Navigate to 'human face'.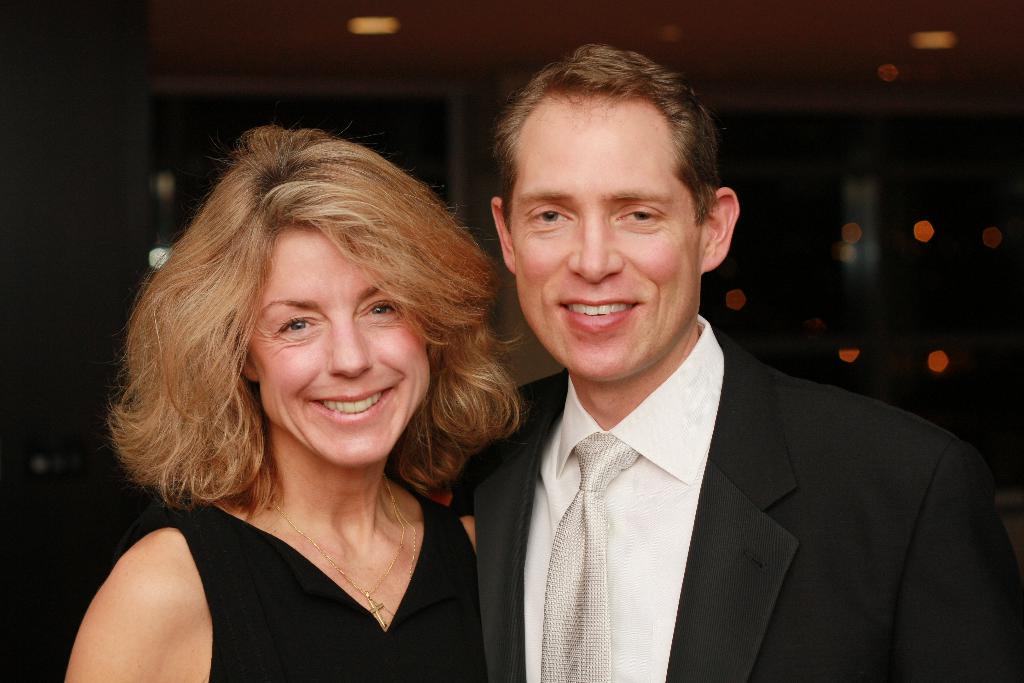
Navigation target: x1=505, y1=92, x2=699, y2=379.
